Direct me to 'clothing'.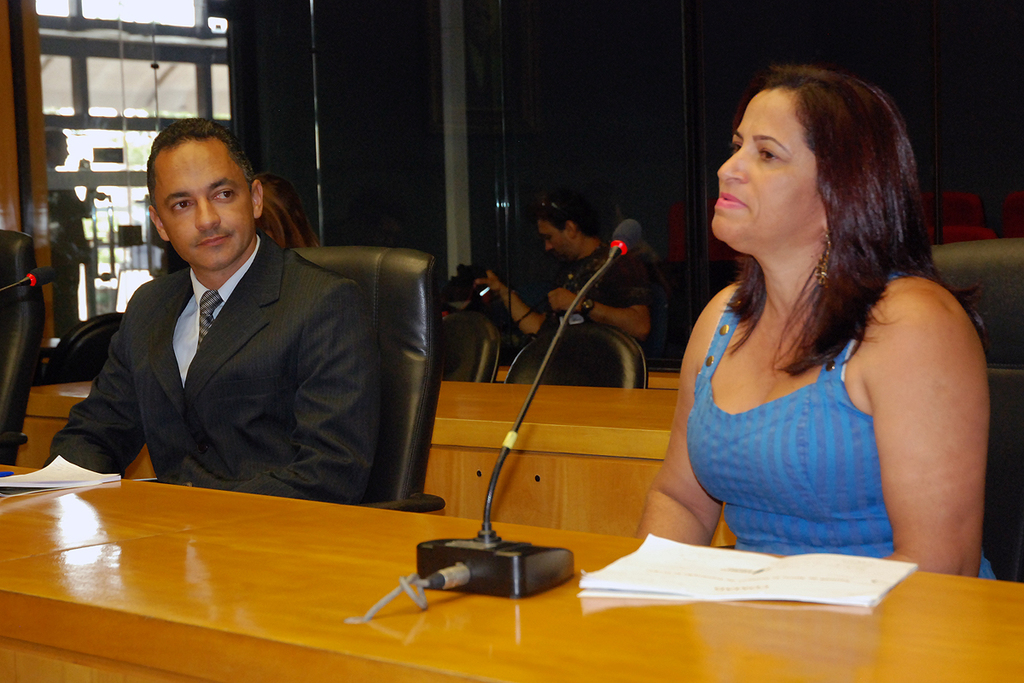
Direction: Rect(538, 248, 658, 325).
